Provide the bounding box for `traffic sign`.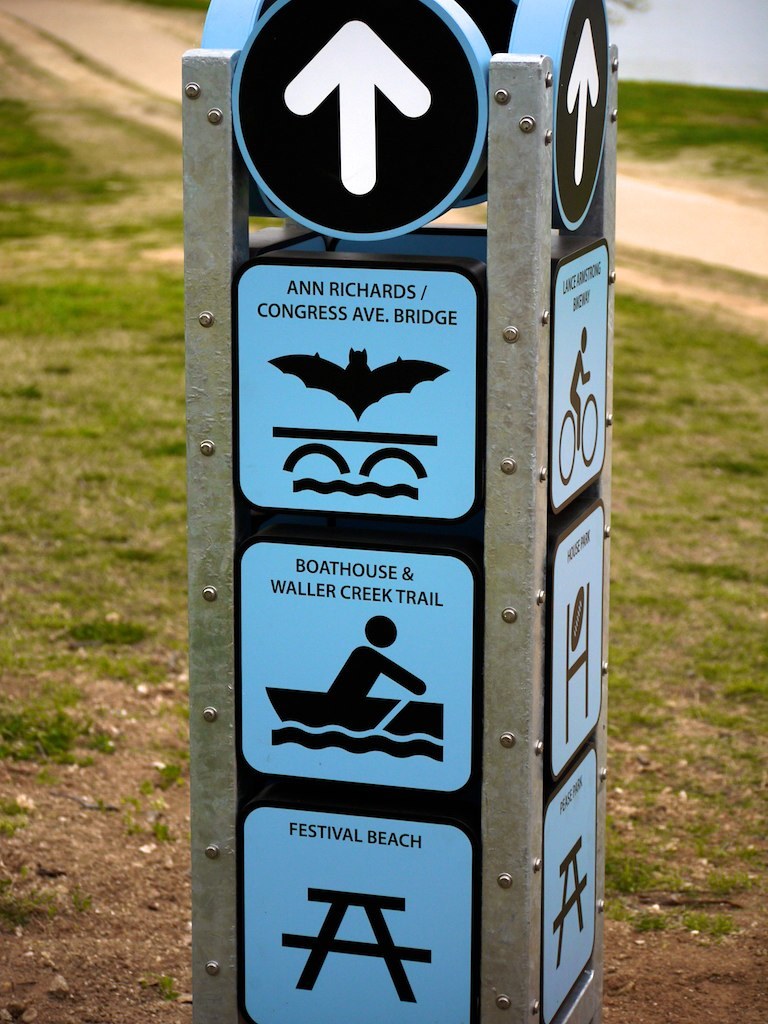
[left=551, top=241, right=606, bottom=508].
